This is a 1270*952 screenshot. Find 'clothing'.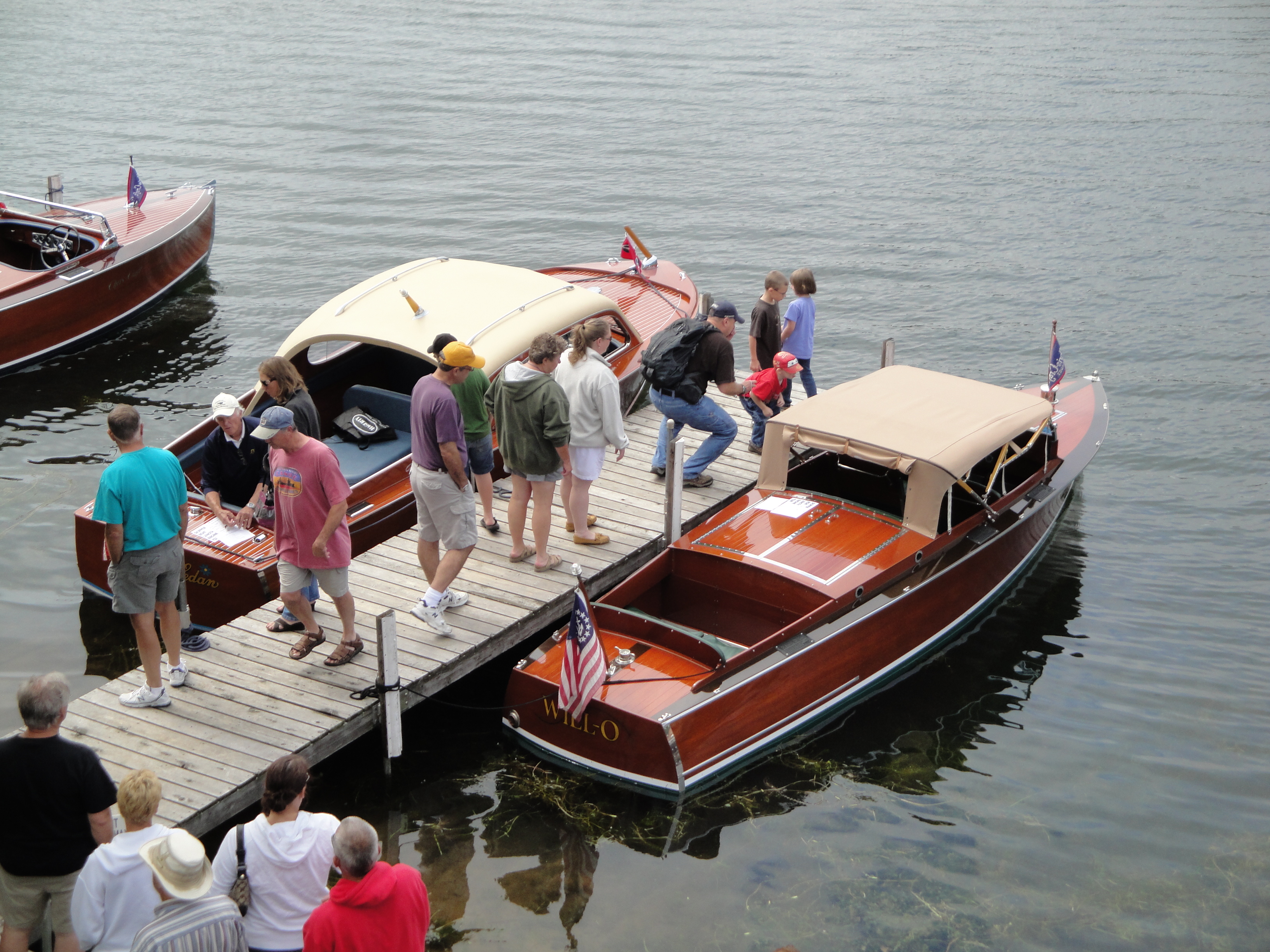
Bounding box: rect(158, 141, 184, 216).
